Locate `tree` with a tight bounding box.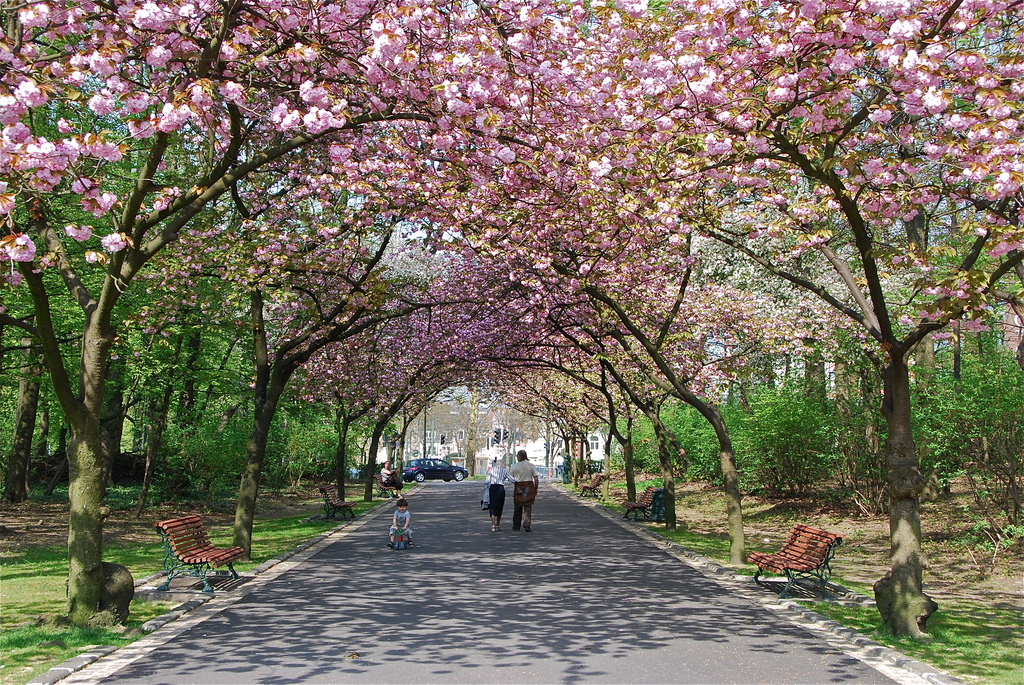
[268,256,532,501].
